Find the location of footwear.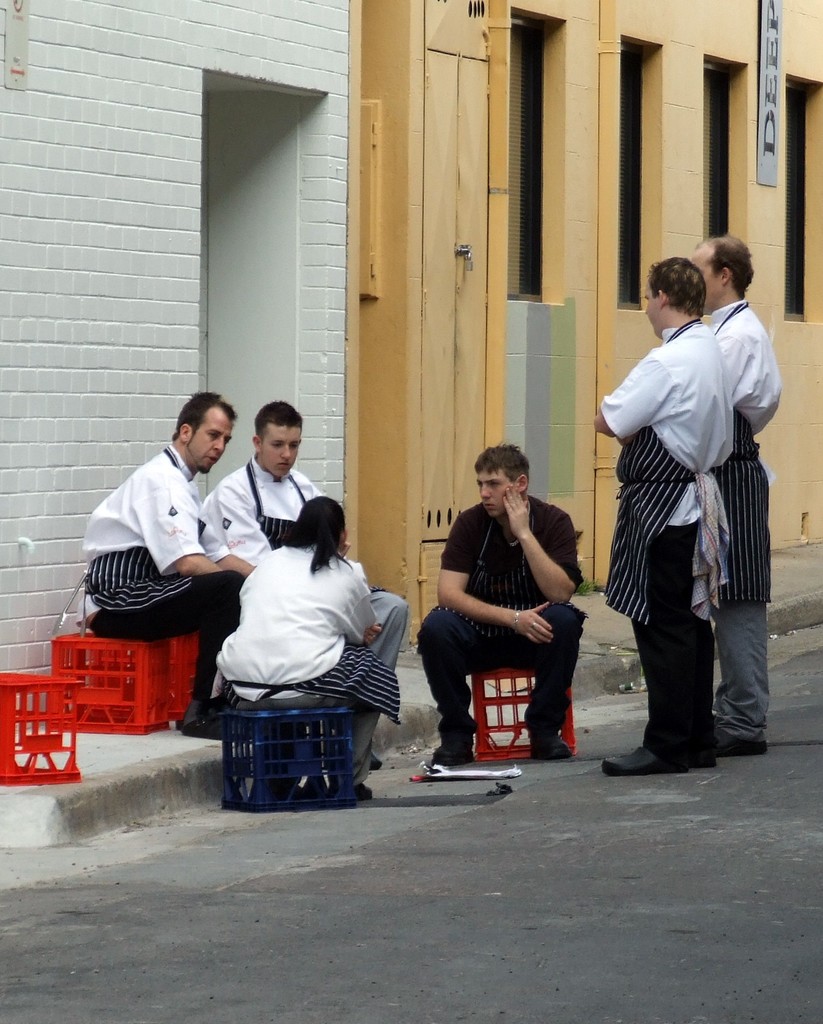
Location: select_region(532, 732, 574, 758).
